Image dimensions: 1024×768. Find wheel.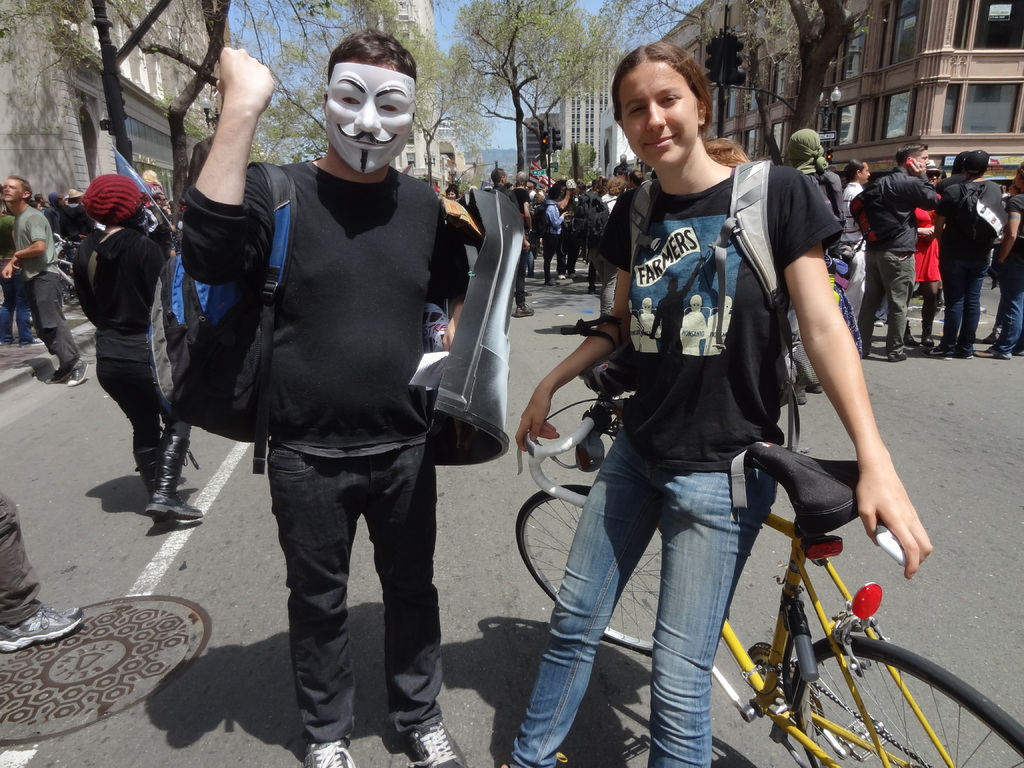
511 482 660 657.
